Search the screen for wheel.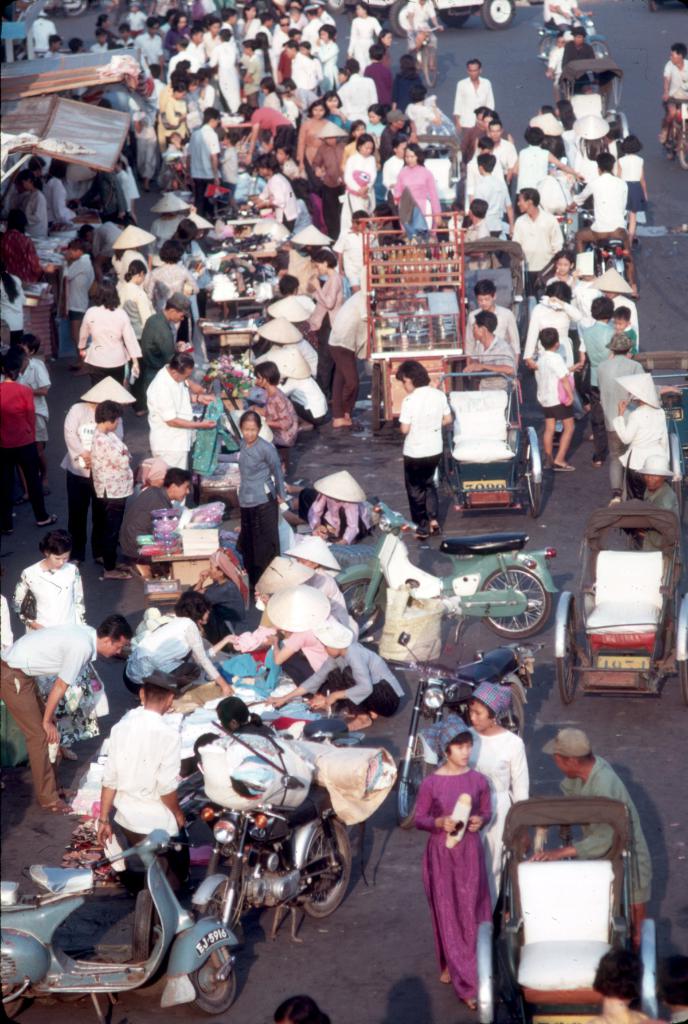
Found at box=[188, 952, 237, 1016].
